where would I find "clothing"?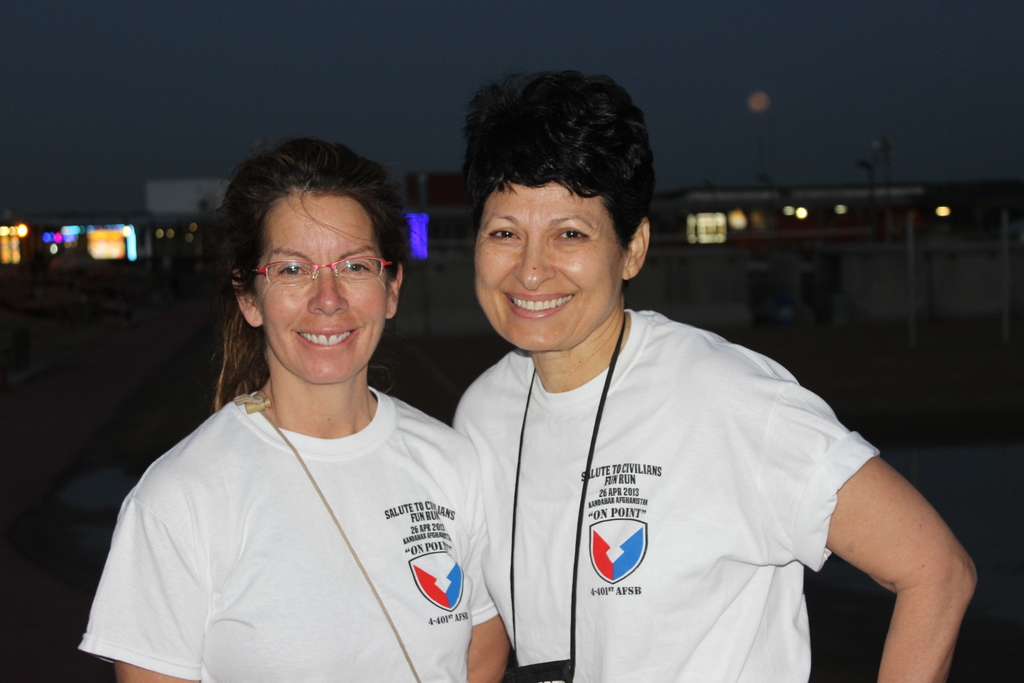
At <box>452,306,885,682</box>.
